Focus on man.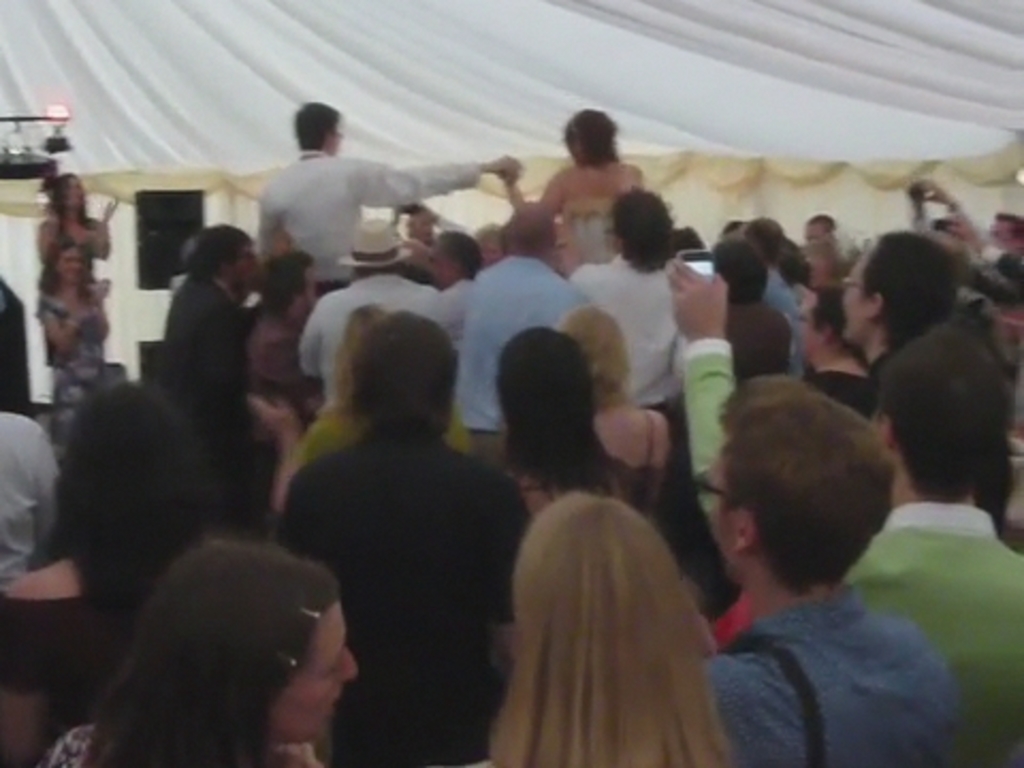
Focused at 254 100 518 292.
